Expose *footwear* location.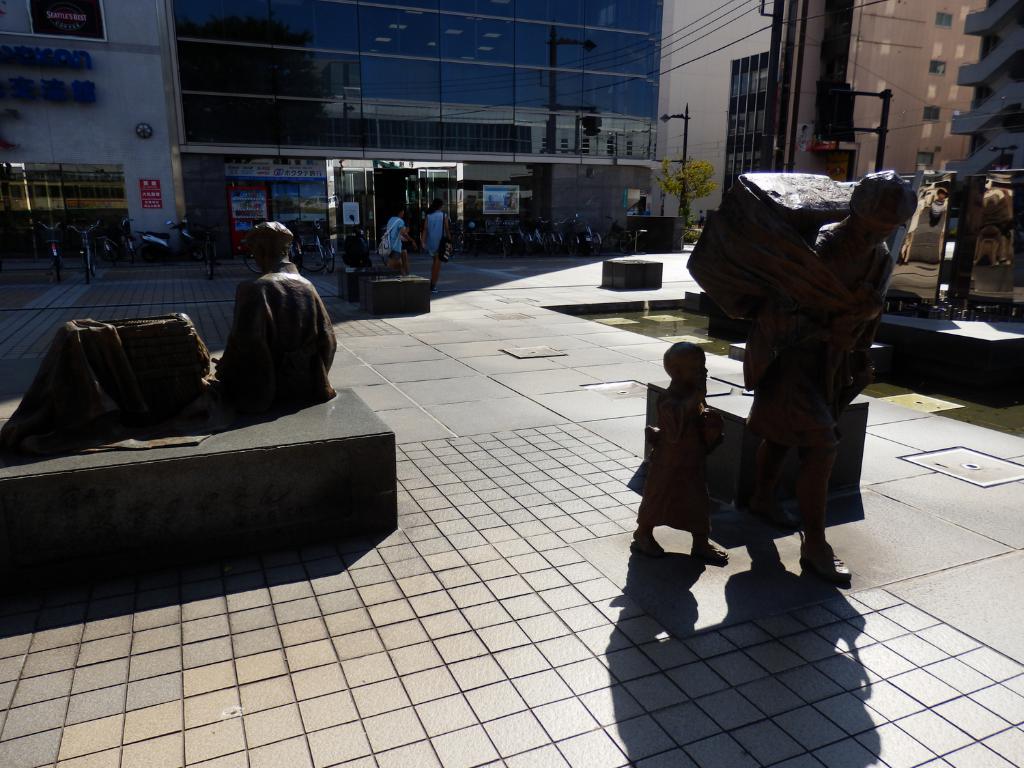
Exposed at 629/538/664/556.
